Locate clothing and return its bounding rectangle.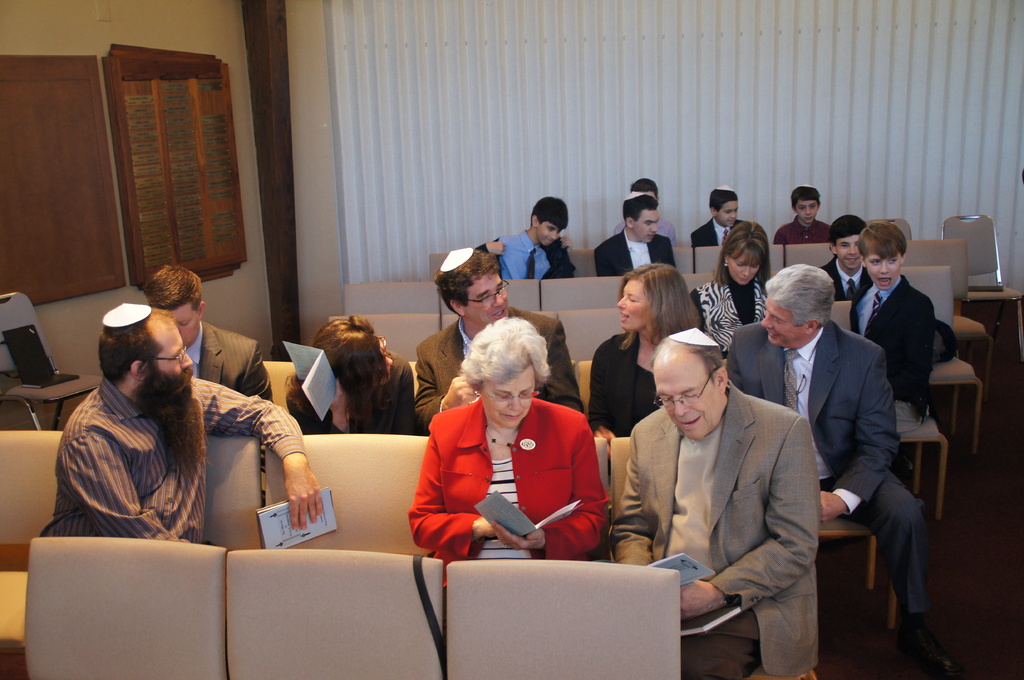
{"x1": 587, "y1": 333, "x2": 667, "y2": 437}.
